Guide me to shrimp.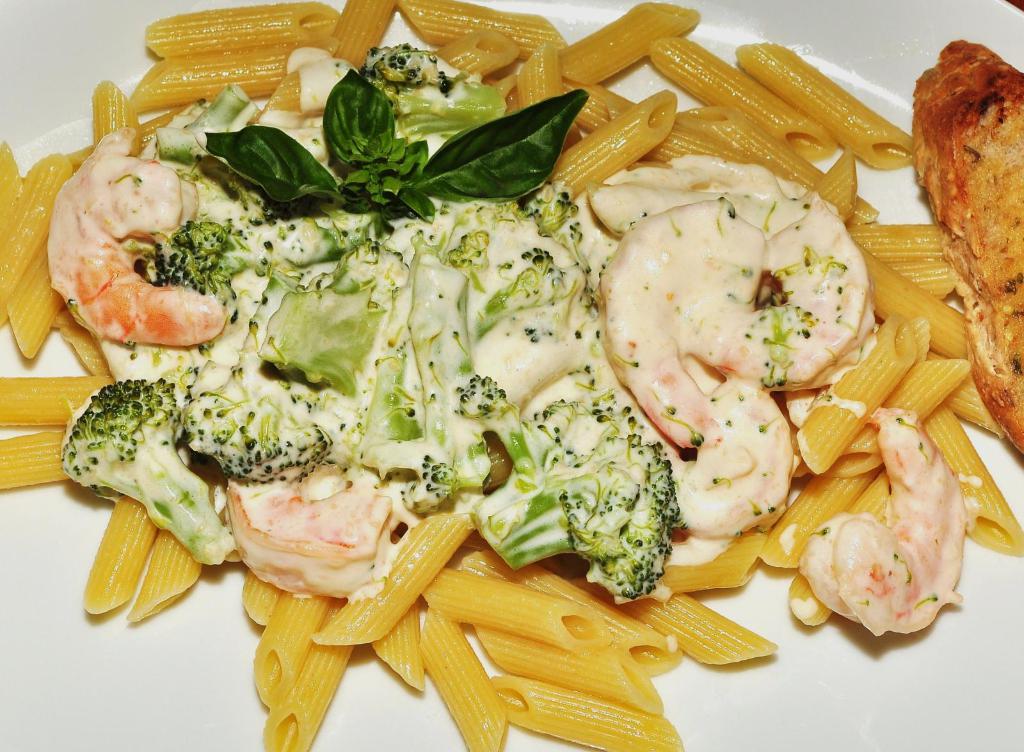
Guidance: (left=800, top=403, right=966, bottom=630).
